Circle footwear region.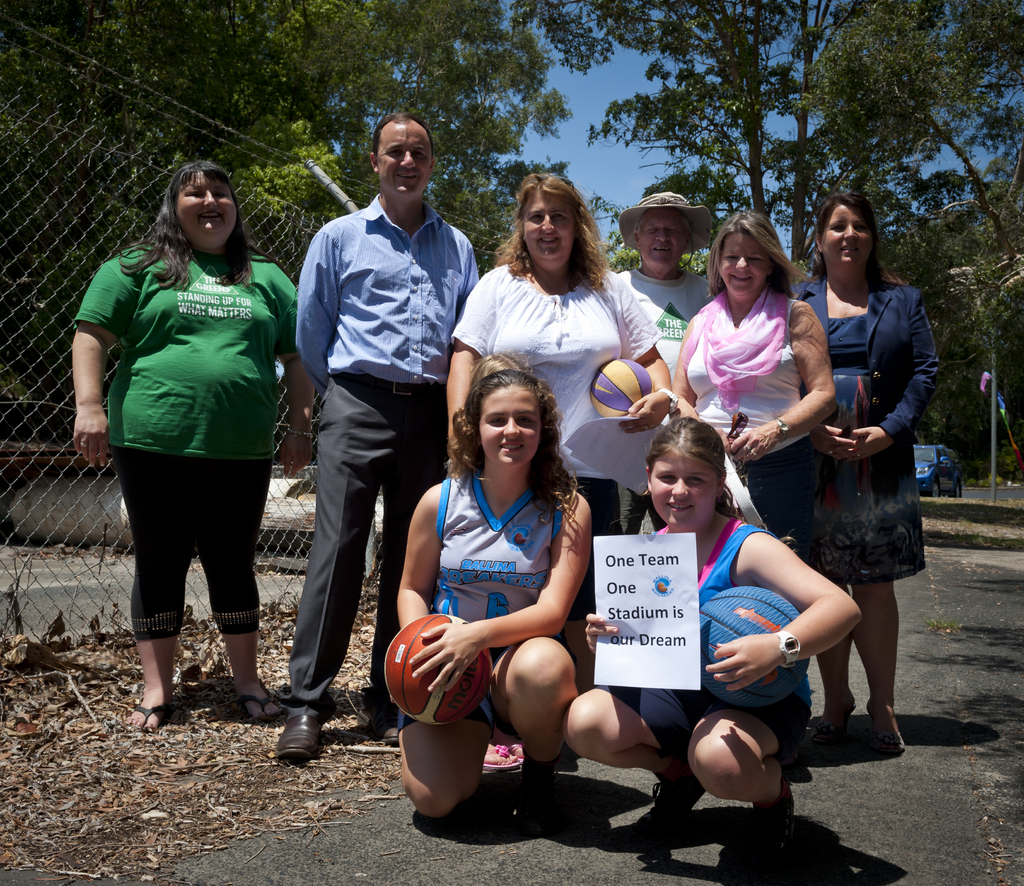
Region: (x1=133, y1=700, x2=170, y2=734).
